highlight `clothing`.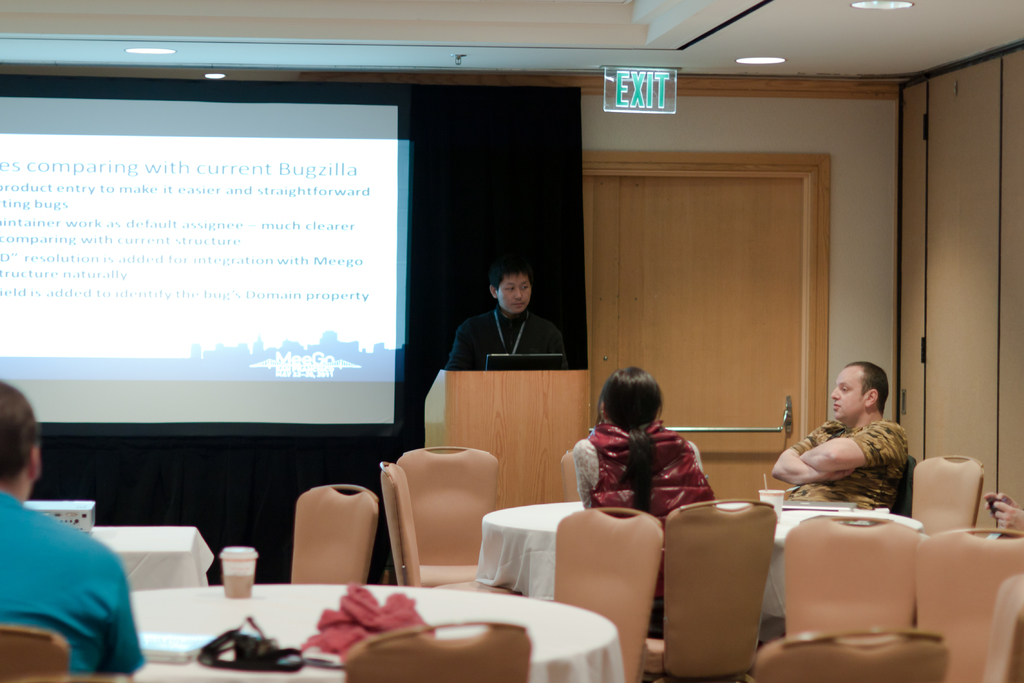
Highlighted region: left=780, top=413, right=911, bottom=514.
